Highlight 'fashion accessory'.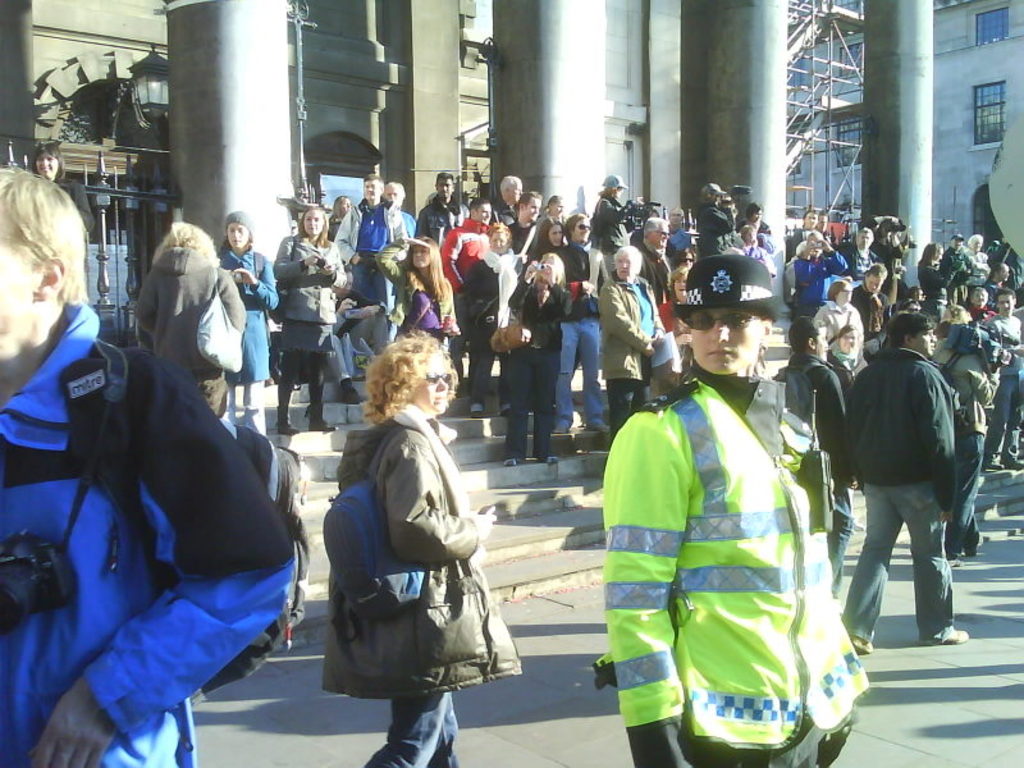
Highlighted region: rect(983, 457, 1005, 472).
